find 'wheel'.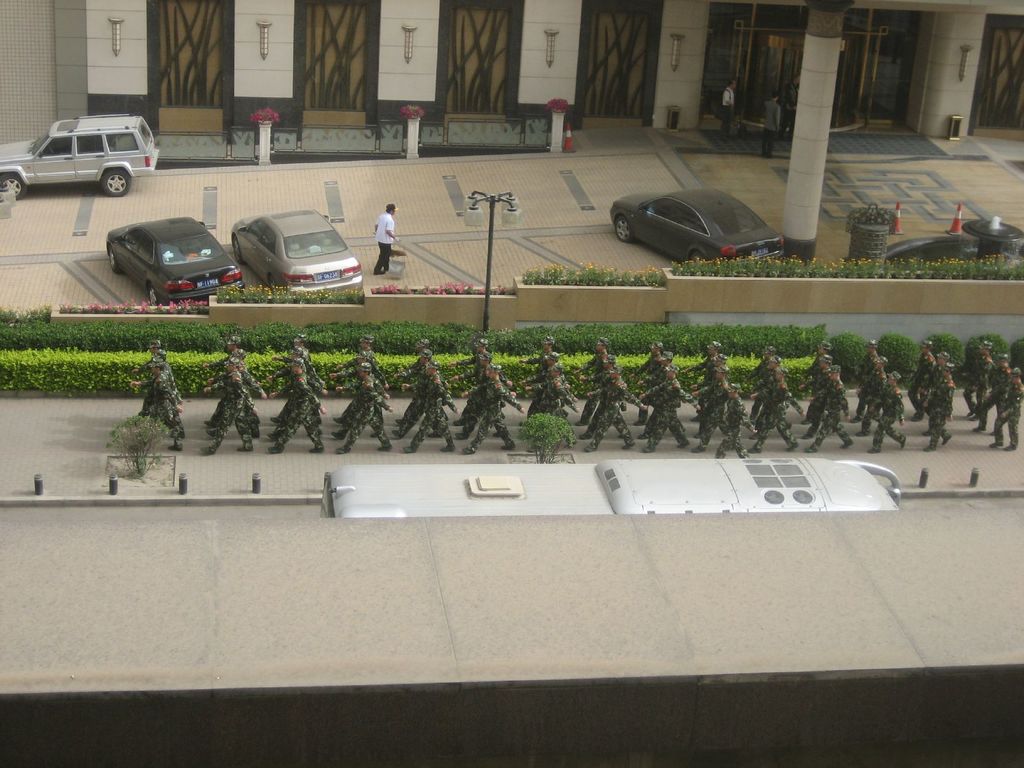
[x1=0, y1=172, x2=26, y2=199].
